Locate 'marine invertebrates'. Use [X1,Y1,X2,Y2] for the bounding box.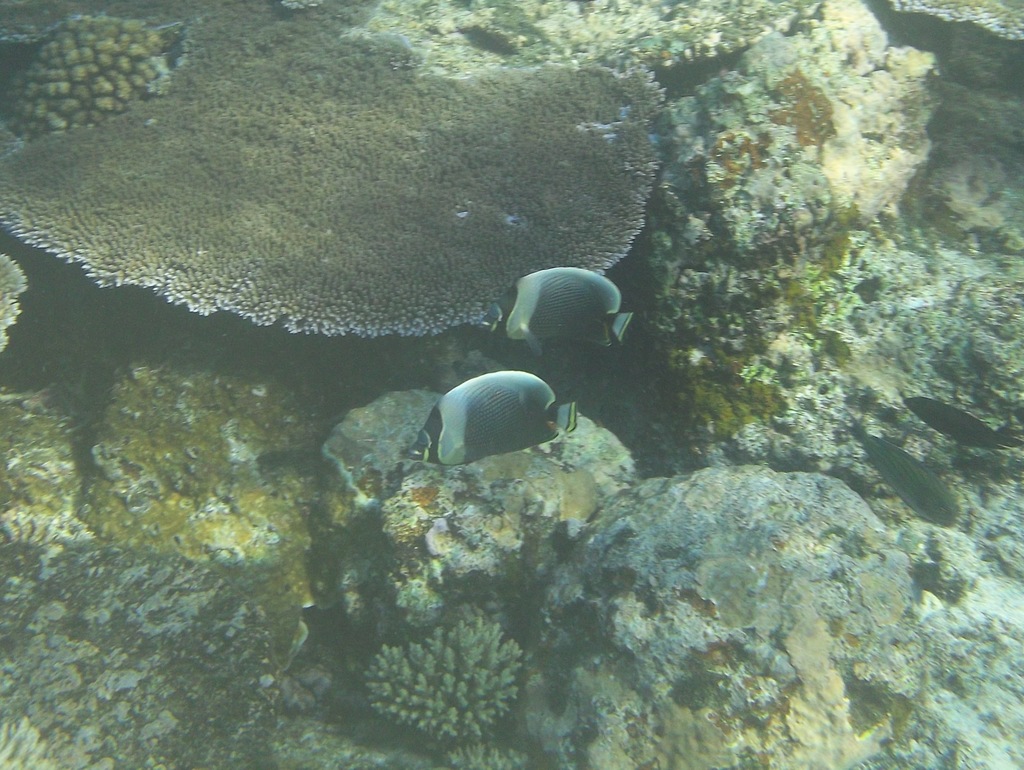
[885,1,1023,54].
